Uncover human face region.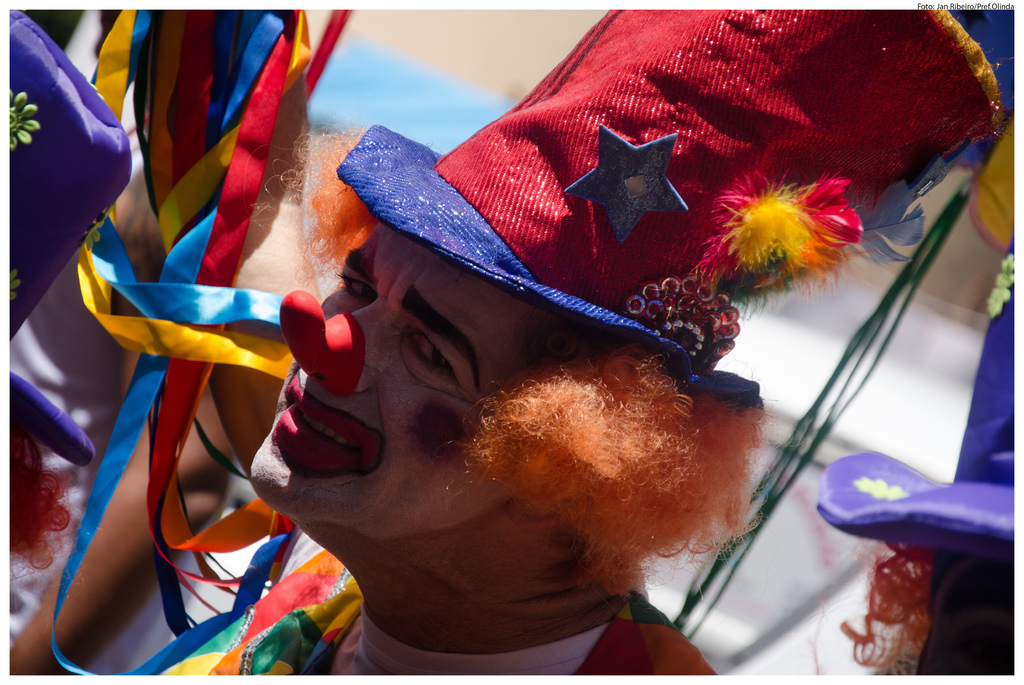
Uncovered: select_region(249, 227, 549, 537).
